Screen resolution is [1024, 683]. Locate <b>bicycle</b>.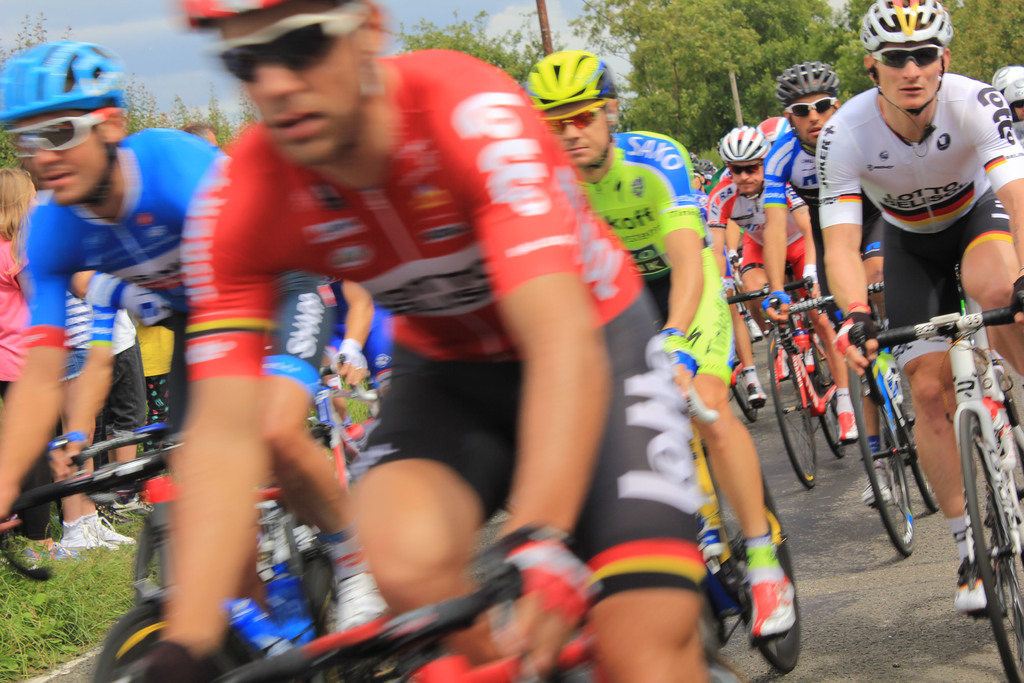
0 433 174 682.
